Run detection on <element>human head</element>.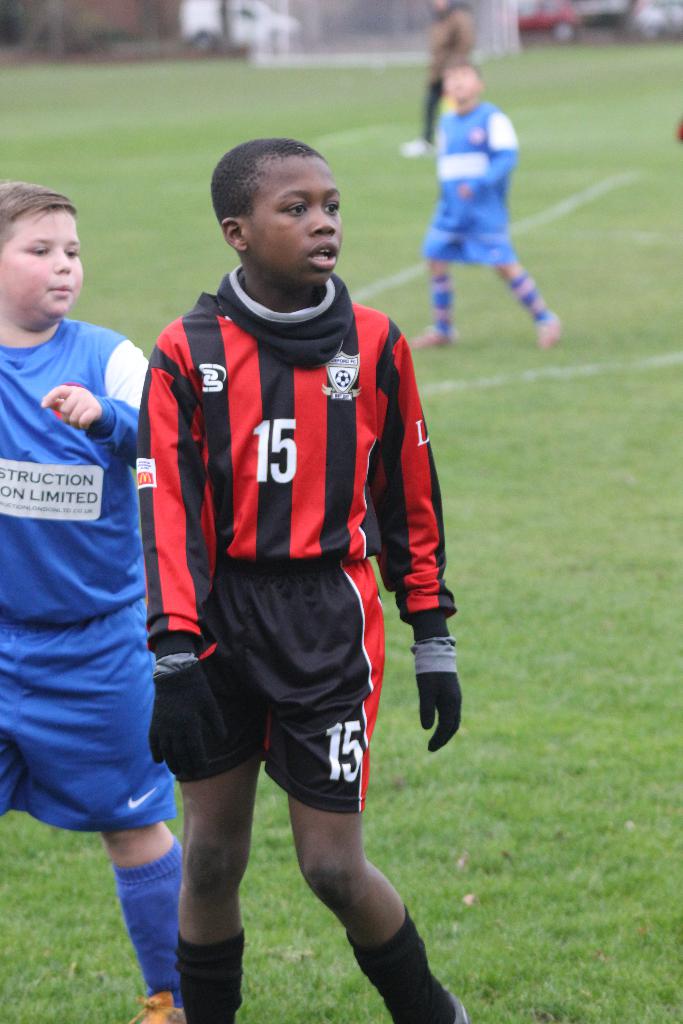
Result: [0,173,85,317].
